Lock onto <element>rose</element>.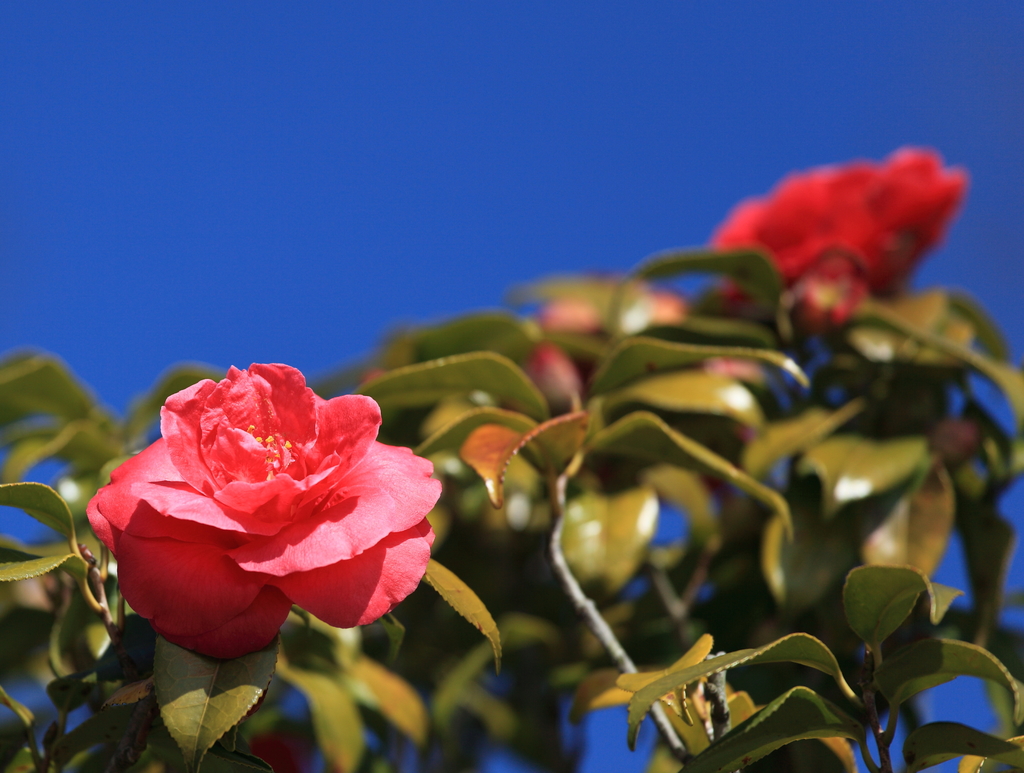
Locked: detection(89, 360, 444, 663).
